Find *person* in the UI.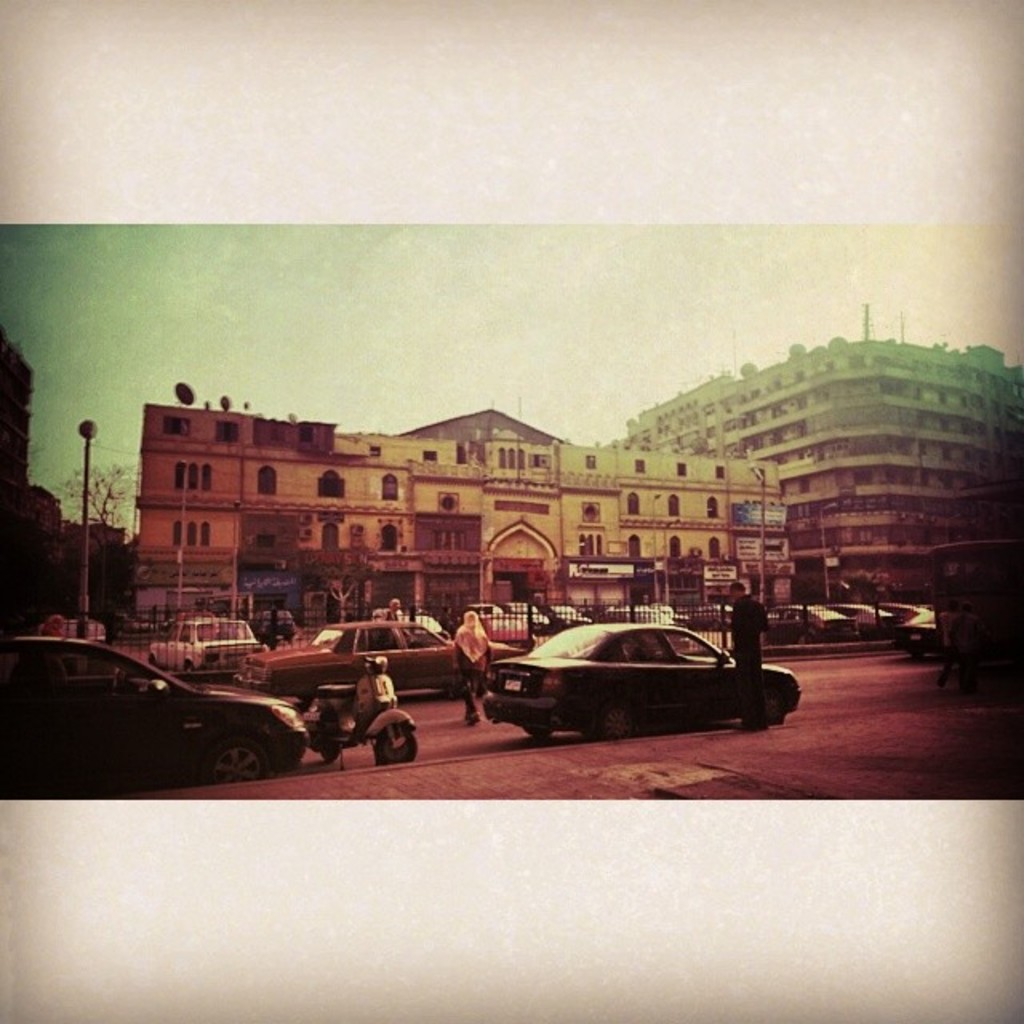
UI element at box=[456, 613, 491, 726].
